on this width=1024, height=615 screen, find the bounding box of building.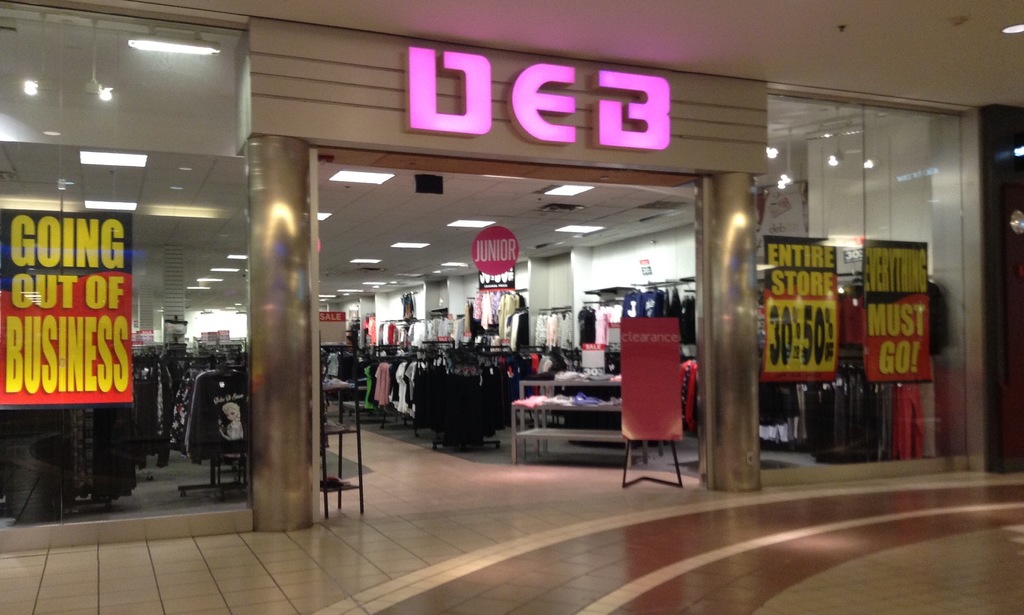
Bounding box: x1=0 y1=0 x2=1023 y2=614.
